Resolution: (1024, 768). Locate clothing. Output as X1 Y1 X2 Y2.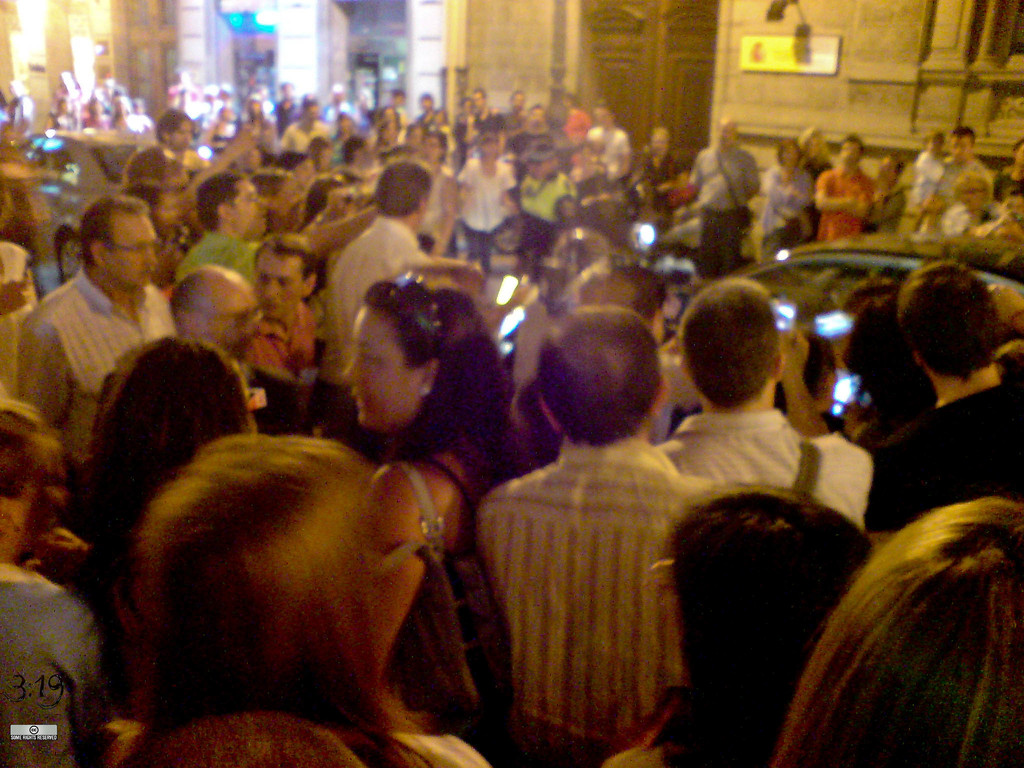
473 367 727 767.
